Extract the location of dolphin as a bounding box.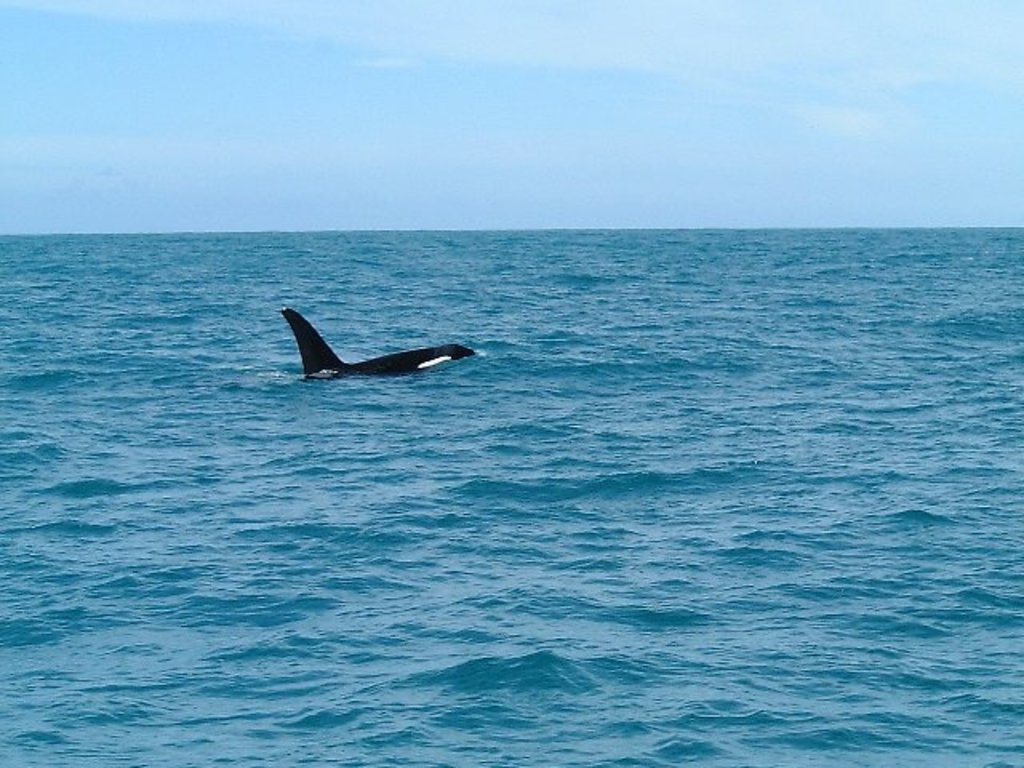
{"x1": 275, "y1": 306, "x2": 482, "y2": 384}.
